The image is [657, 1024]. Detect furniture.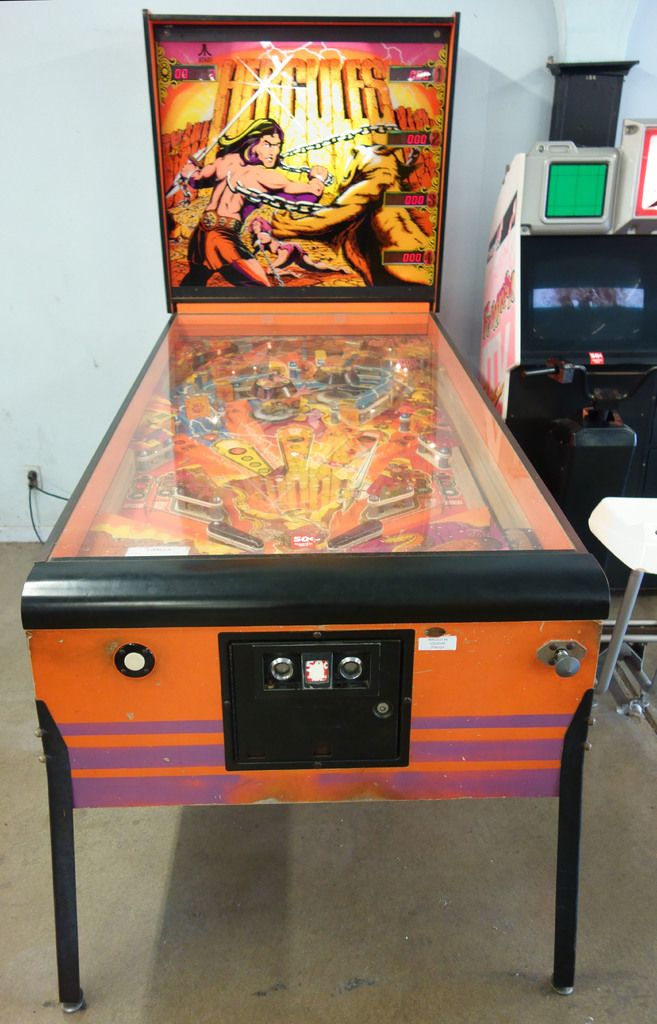
Detection: bbox=[20, 3, 608, 1019].
